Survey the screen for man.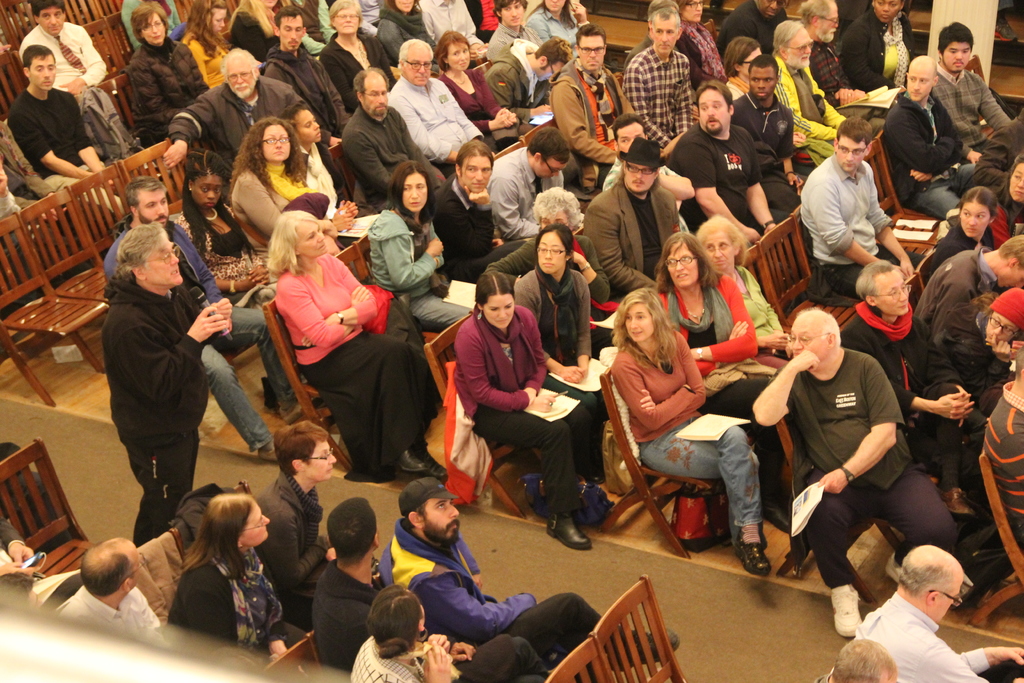
Survey found: detection(102, 175, 306, 464).
